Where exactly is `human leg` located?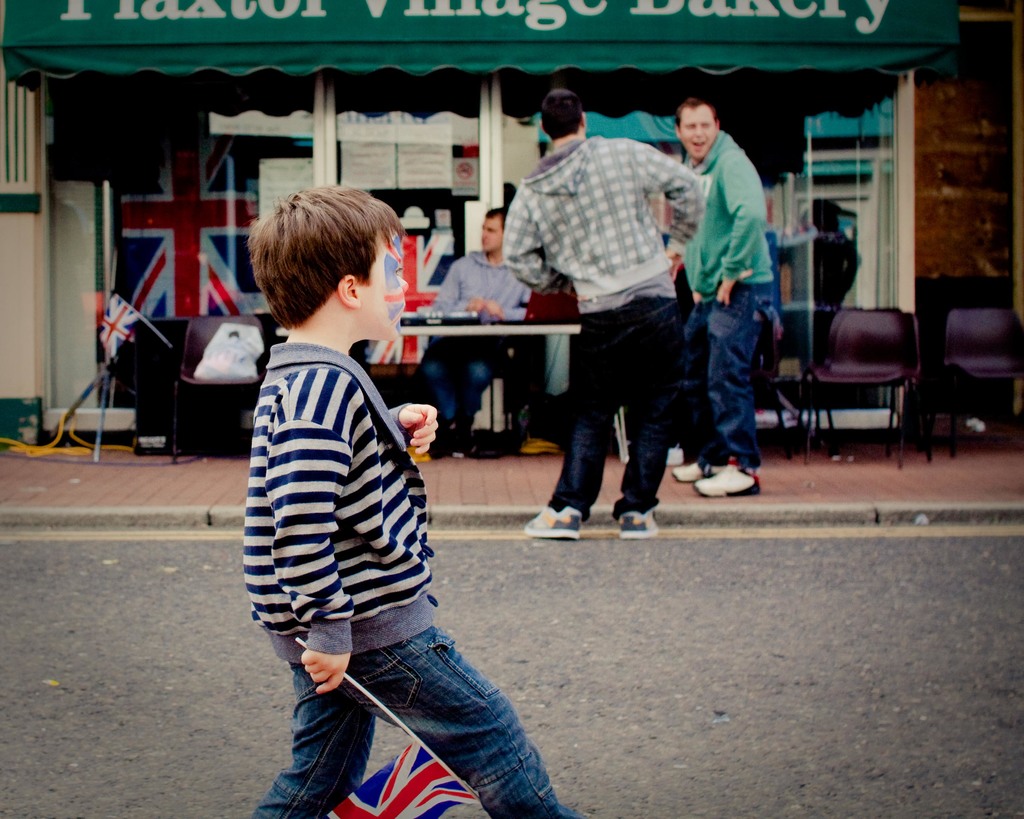
Its bounding box is l=246, t=624, r=374, b=818.
